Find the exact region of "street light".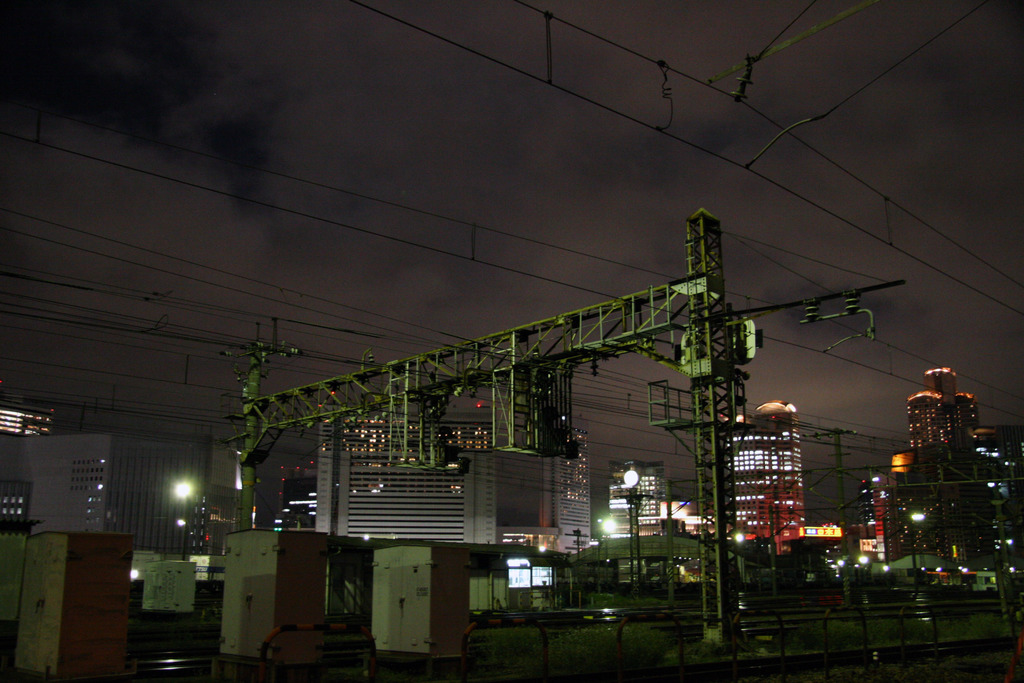
Exact region: BBox(617, 467, 637, 586).
